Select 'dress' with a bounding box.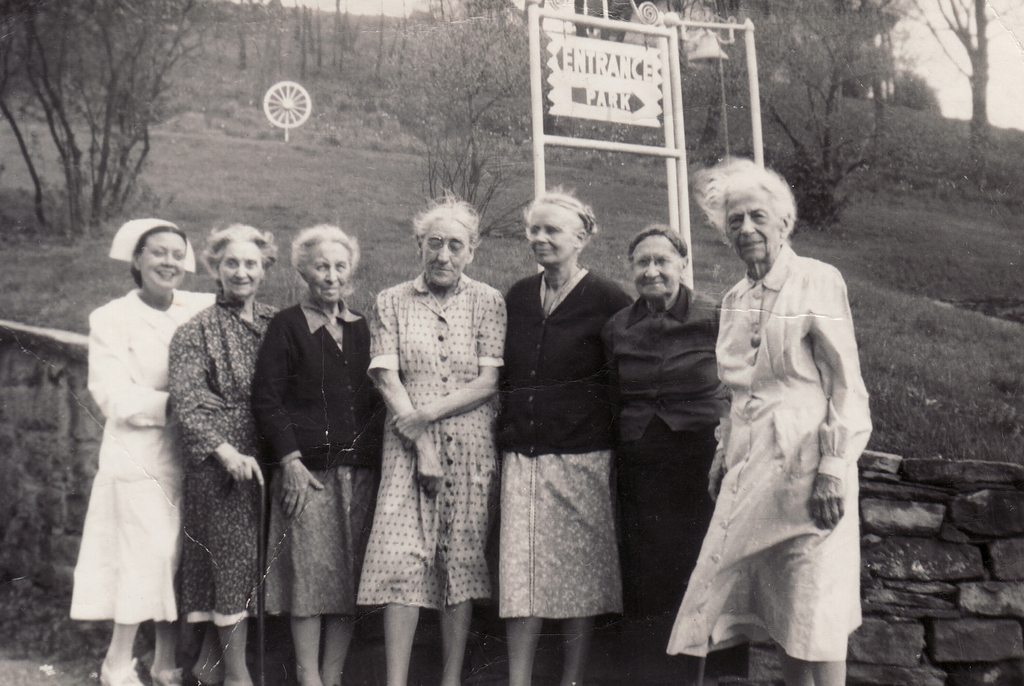
[252,295,386,616].
